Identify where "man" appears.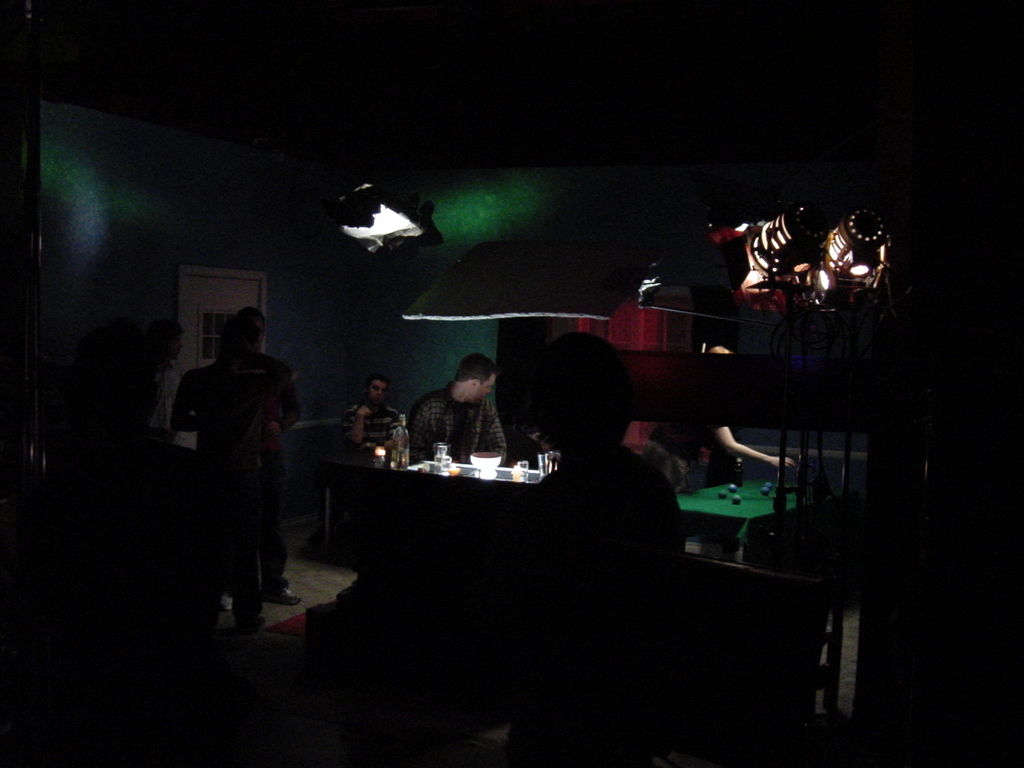
Appears at [x1=399, y1=355, x2=508, y2=463].
